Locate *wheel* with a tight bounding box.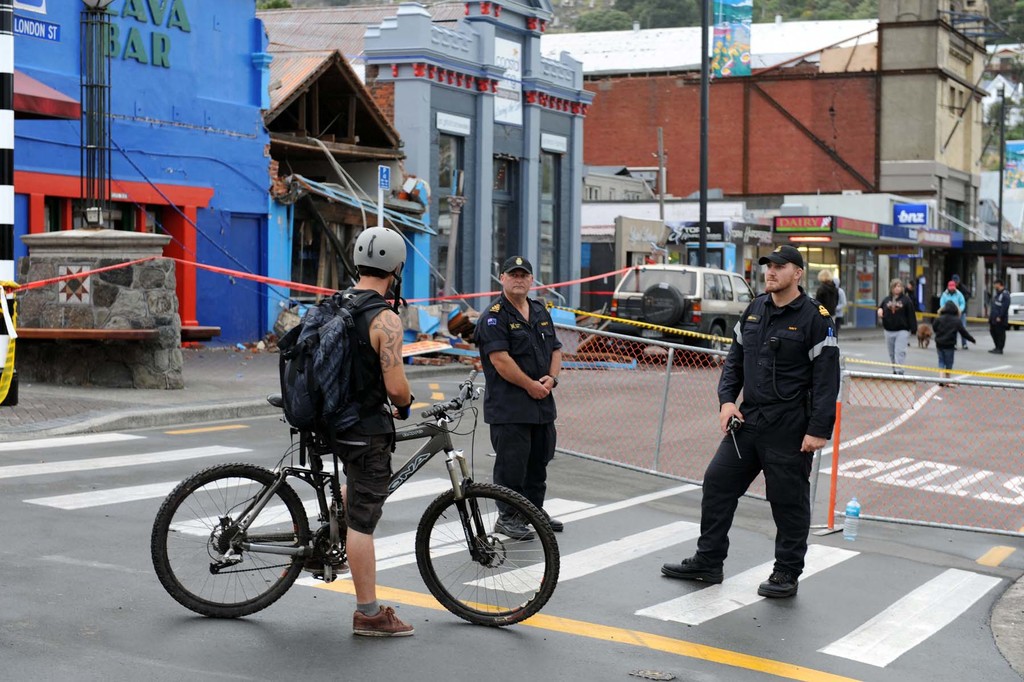
[151, 462, 311, 617].
